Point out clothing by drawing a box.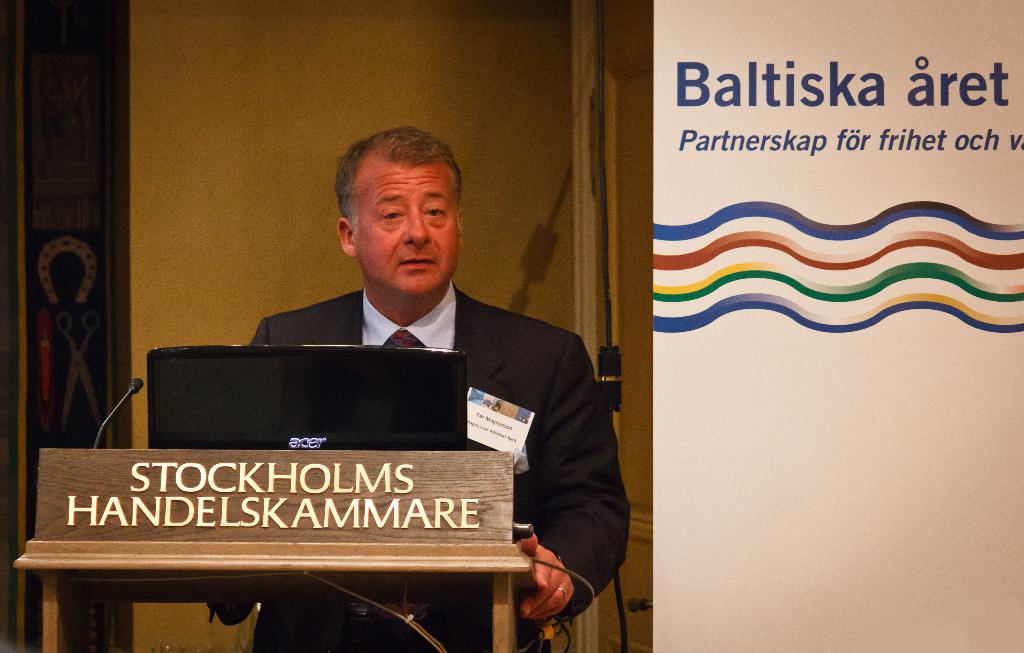
[159,241,614,569].
